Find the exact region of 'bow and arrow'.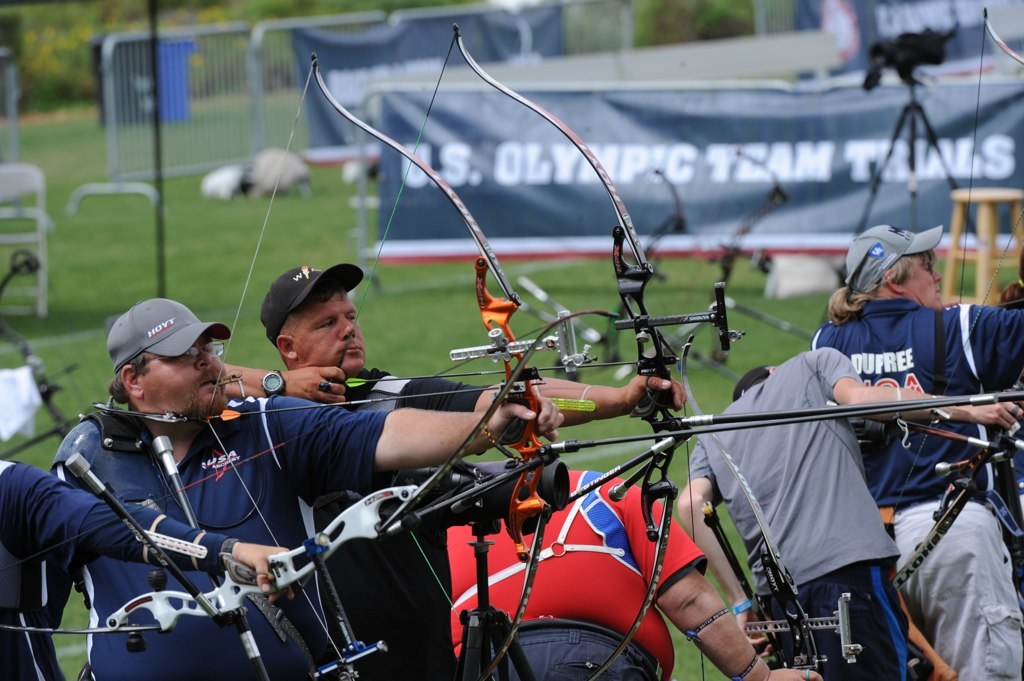
Exact region: Rect(855, 209, 1023, 680).
